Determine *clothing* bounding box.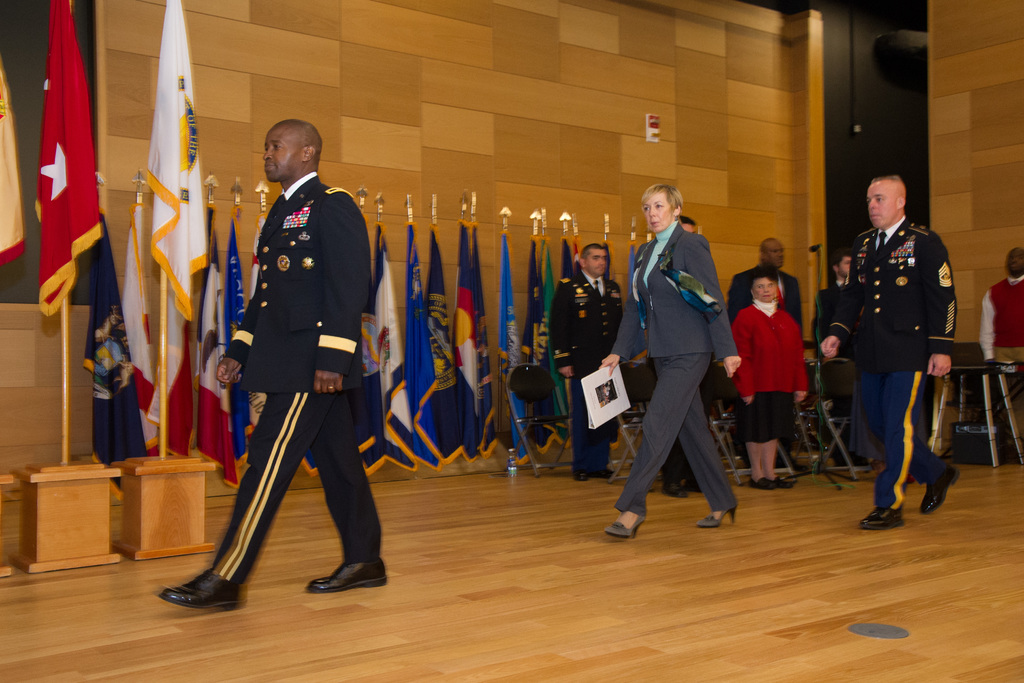
Determined: x1=984 y1=283 x2=1023 y2=363.
